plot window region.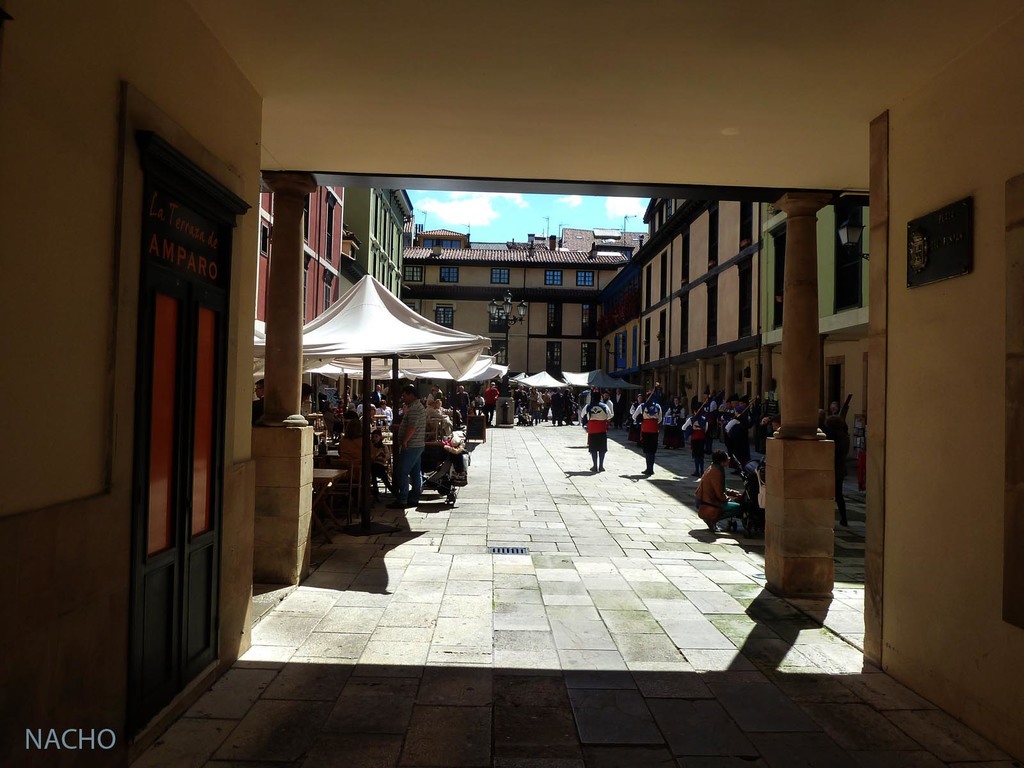
Plotted at [left=431, top=304, right=454, bottom=324].
